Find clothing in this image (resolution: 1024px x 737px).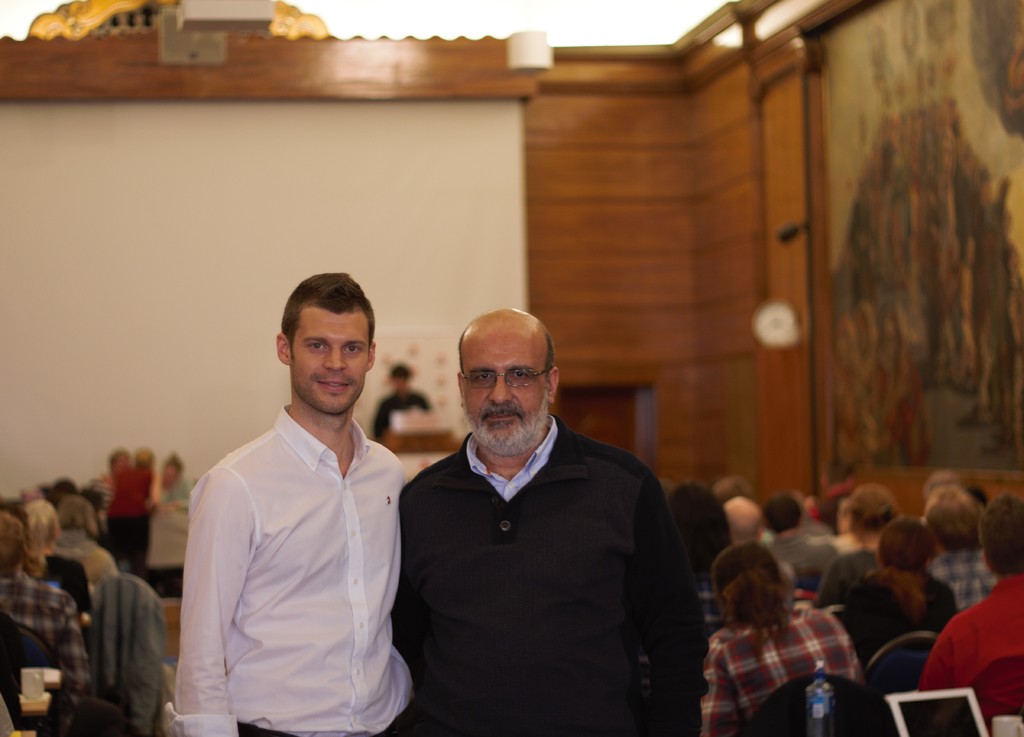
box(161, 371, 411, 729).
